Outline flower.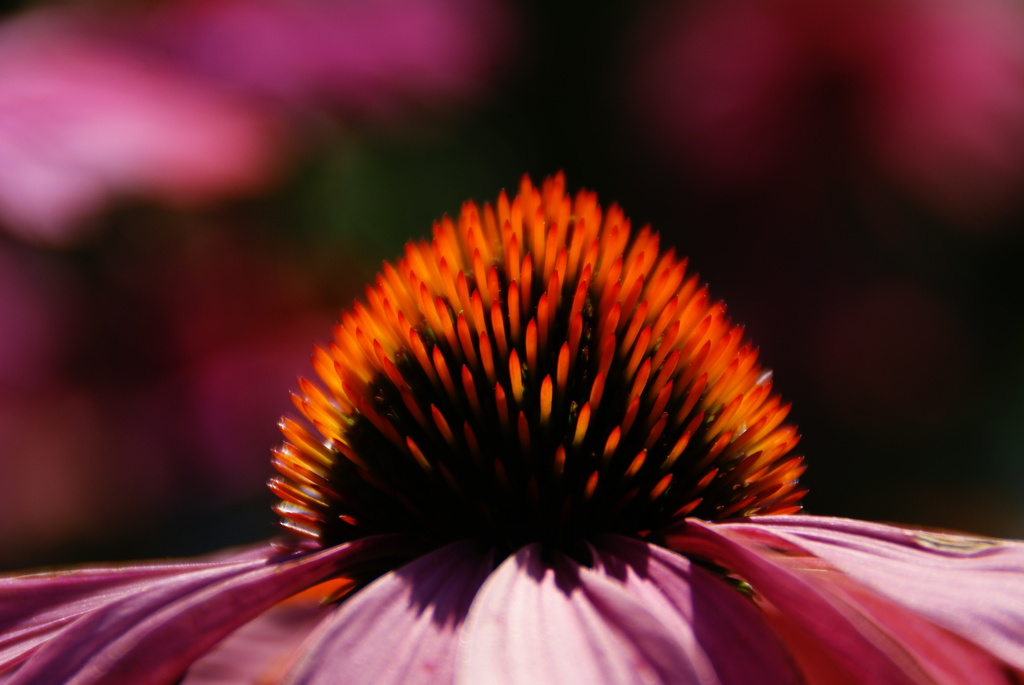
Outline: 0/168/1023/684.
